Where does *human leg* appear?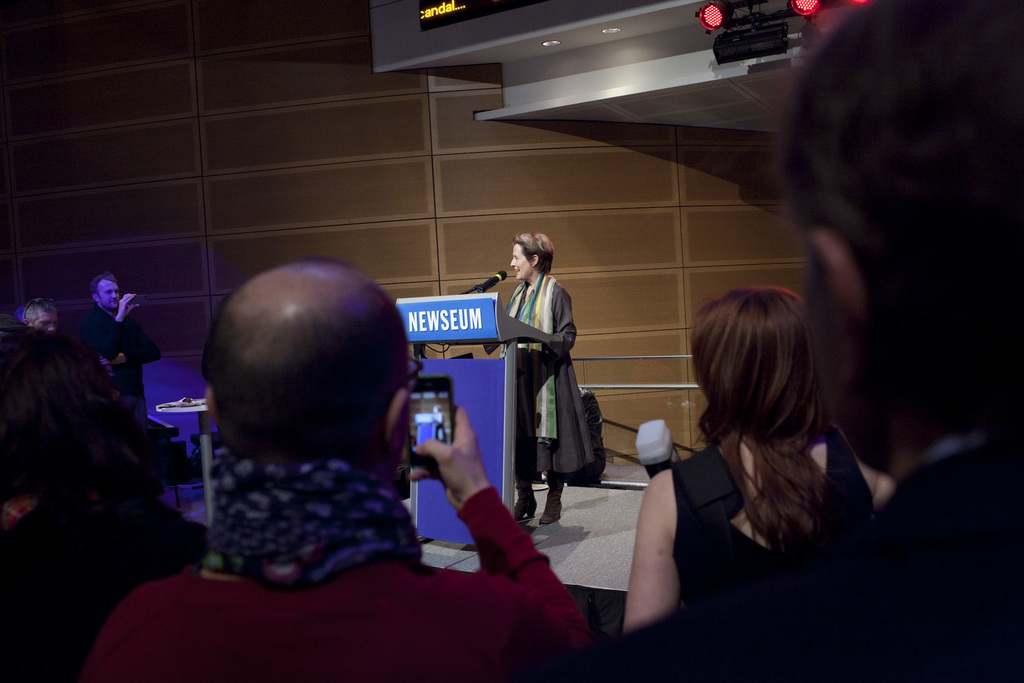
Appears at <region>545, 366, 567, 527</region>.
